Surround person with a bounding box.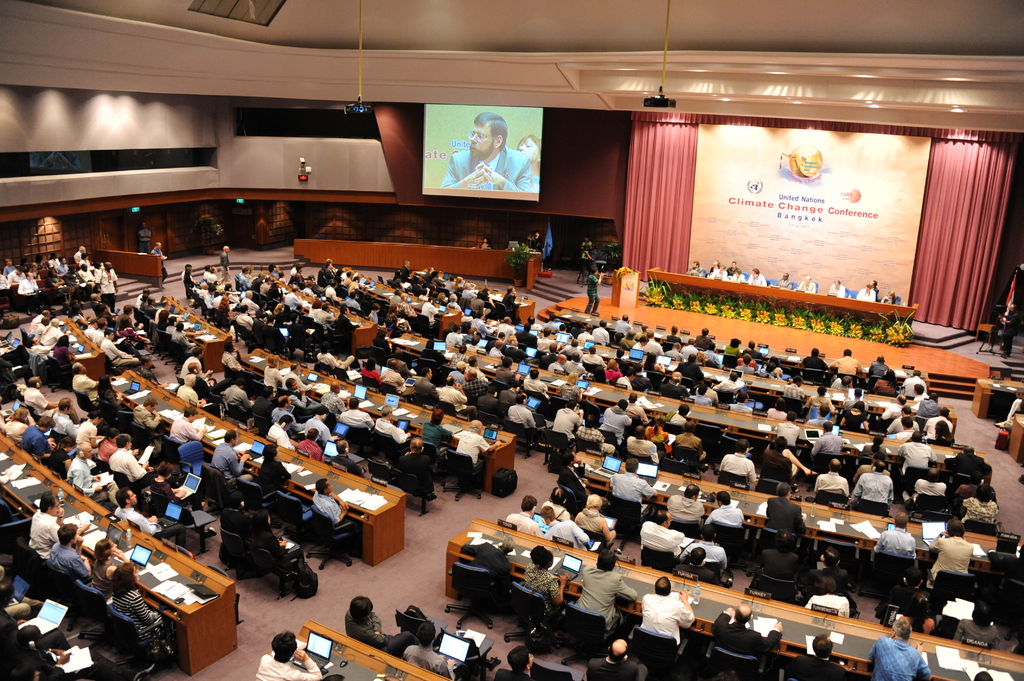
box(559, 355, 583, 378).
